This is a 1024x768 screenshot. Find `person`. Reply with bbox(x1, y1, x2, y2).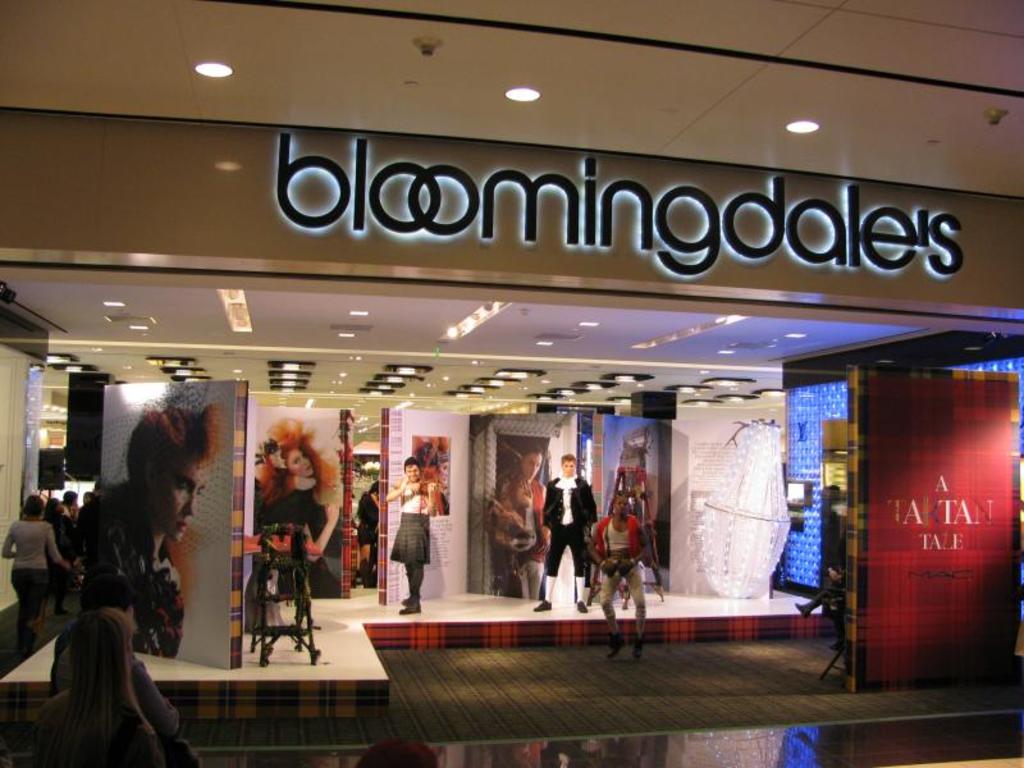
bbox(46, 498, 69, 616).
